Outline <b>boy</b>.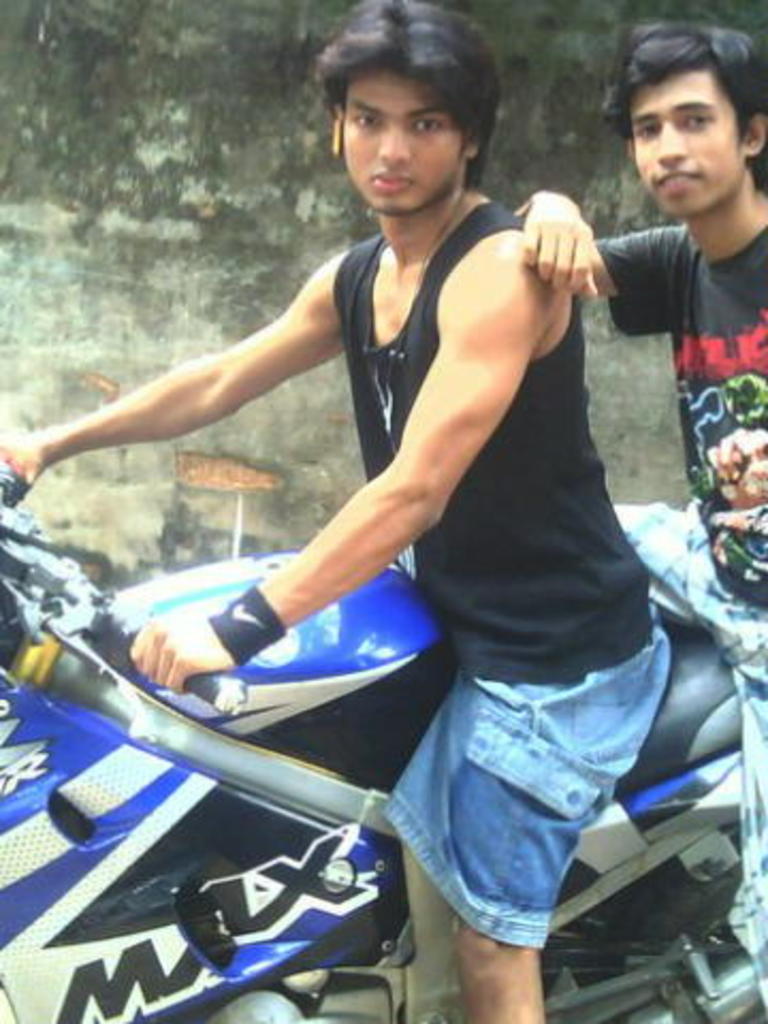
Outline: box=[0, 9, 676, 1022].
